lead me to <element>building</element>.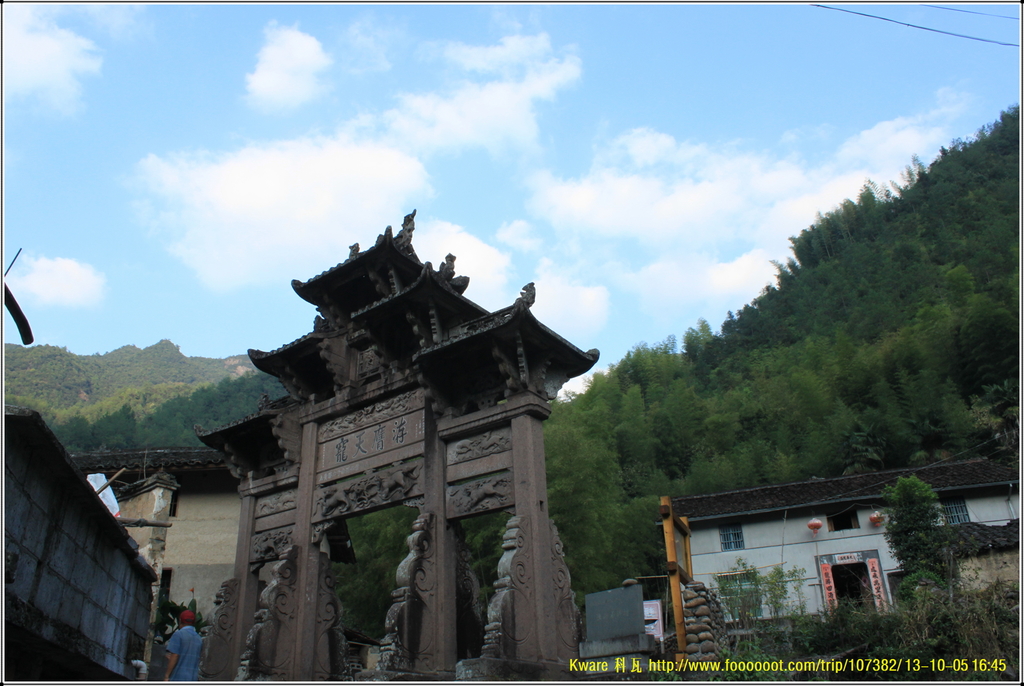
Lead to <bbox>1, 410, 159, 675</bbox>.
